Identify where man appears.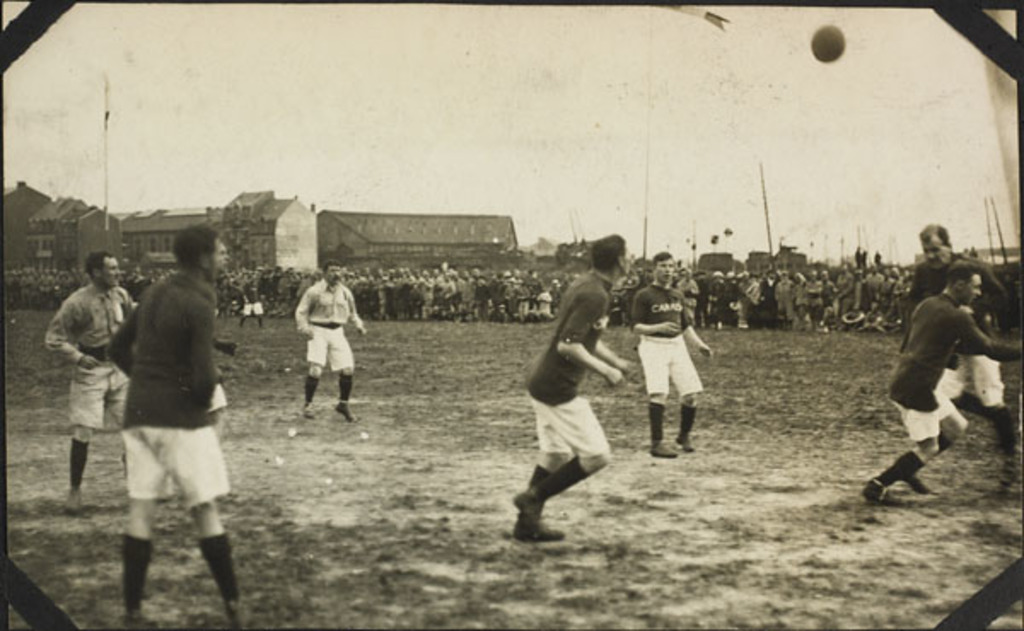
Appears at (290, 263, 364, 423).
